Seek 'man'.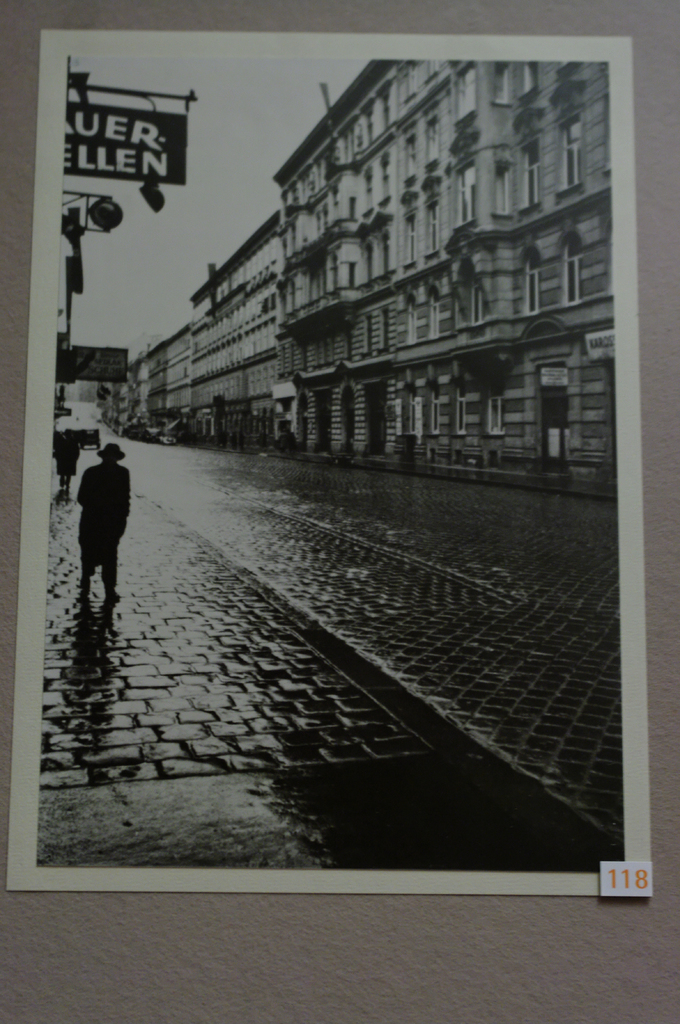
<bbox>82, 438, 139, 591</bbox>.
